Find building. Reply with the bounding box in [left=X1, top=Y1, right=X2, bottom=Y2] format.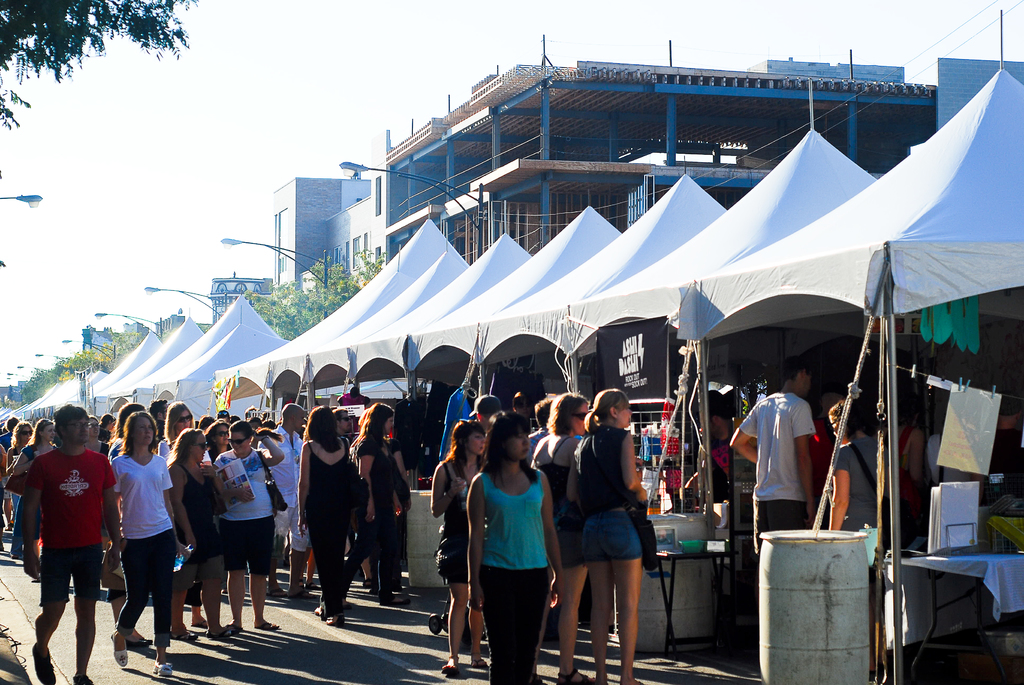
[left=377, top=37, right=938, bottom=265].
